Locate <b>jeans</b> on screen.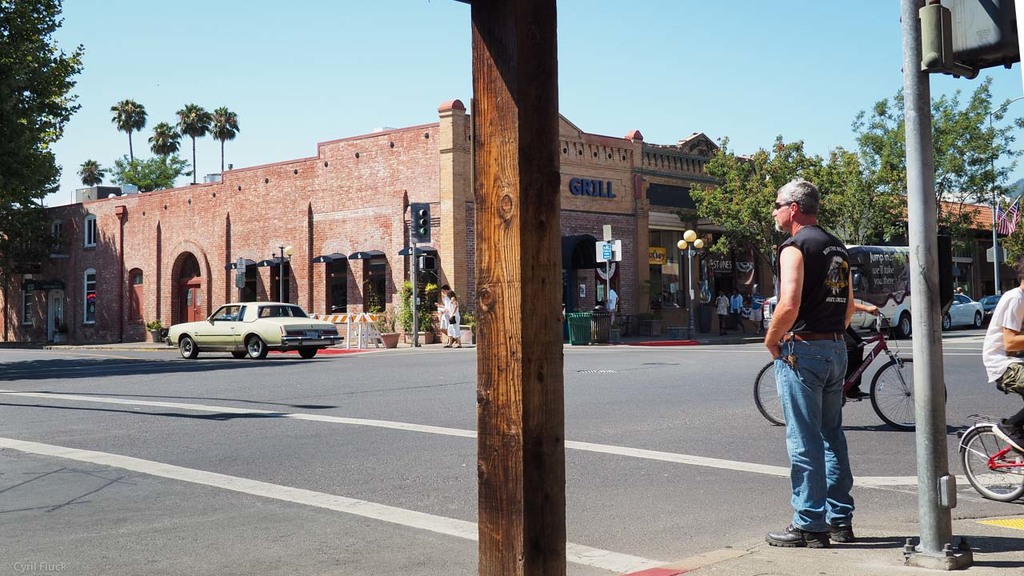
On screen at pyautogui.locateOnScreen(779, 331, 858, 530).
